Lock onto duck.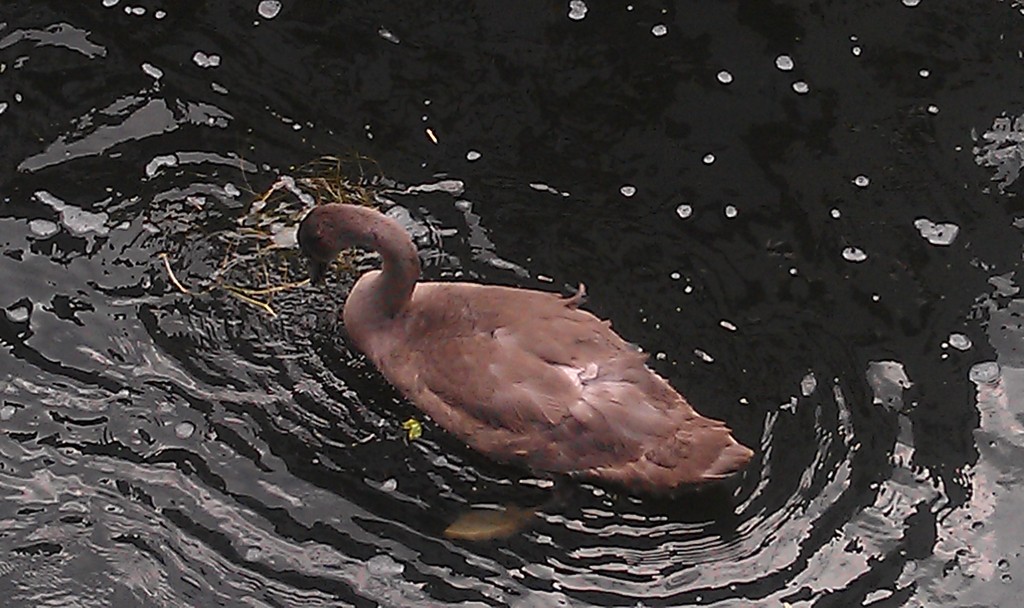
Locked: [303,179,765,518].
